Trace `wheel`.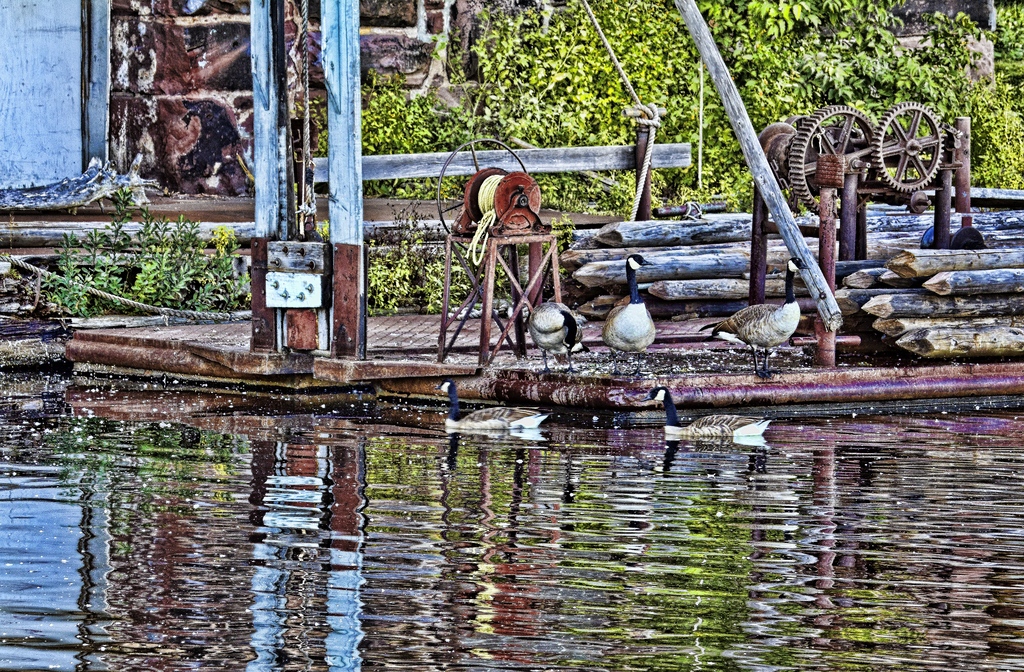
Traced to region(438, 138, 527, 247).
